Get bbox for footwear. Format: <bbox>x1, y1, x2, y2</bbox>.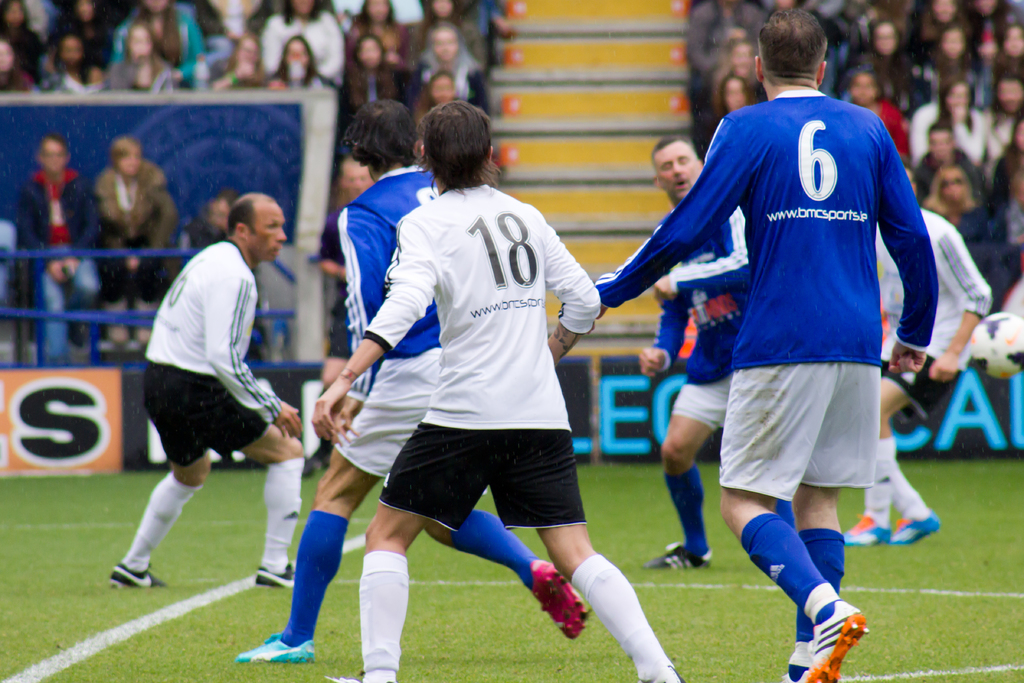
<bbox>797, 600, 871, 682</bbox>.
